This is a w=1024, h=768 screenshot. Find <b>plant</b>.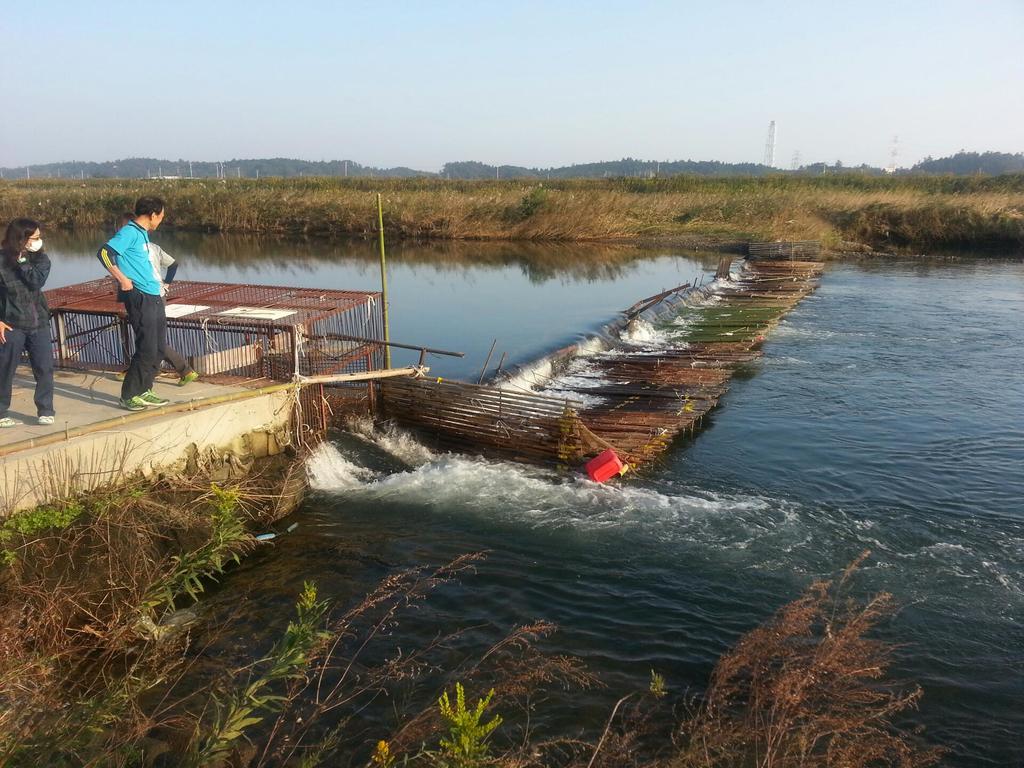
Bounding box: 713:546:942:753.
